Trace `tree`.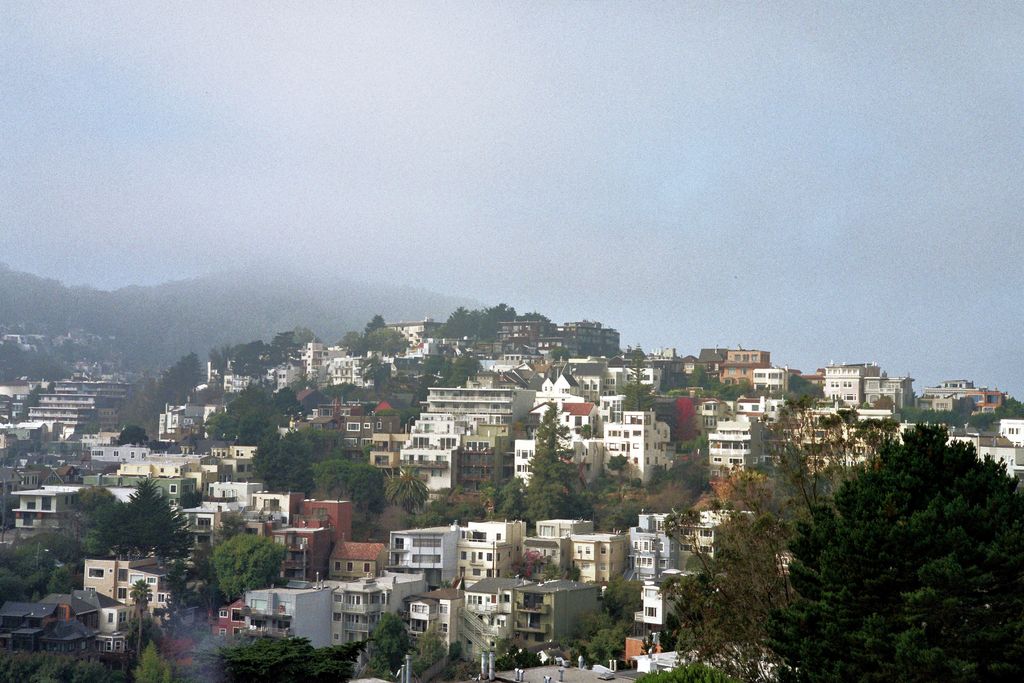
Traced to rect(216, 532, 285, 602).
